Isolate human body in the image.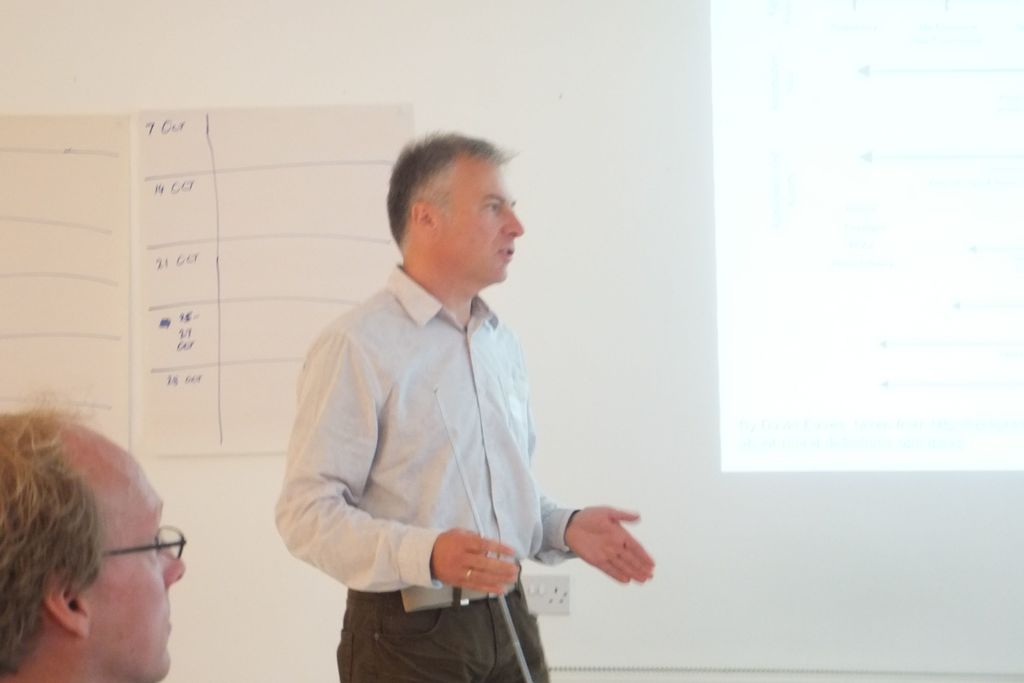
Isolated region: <box>3,395,188,682</box>.
